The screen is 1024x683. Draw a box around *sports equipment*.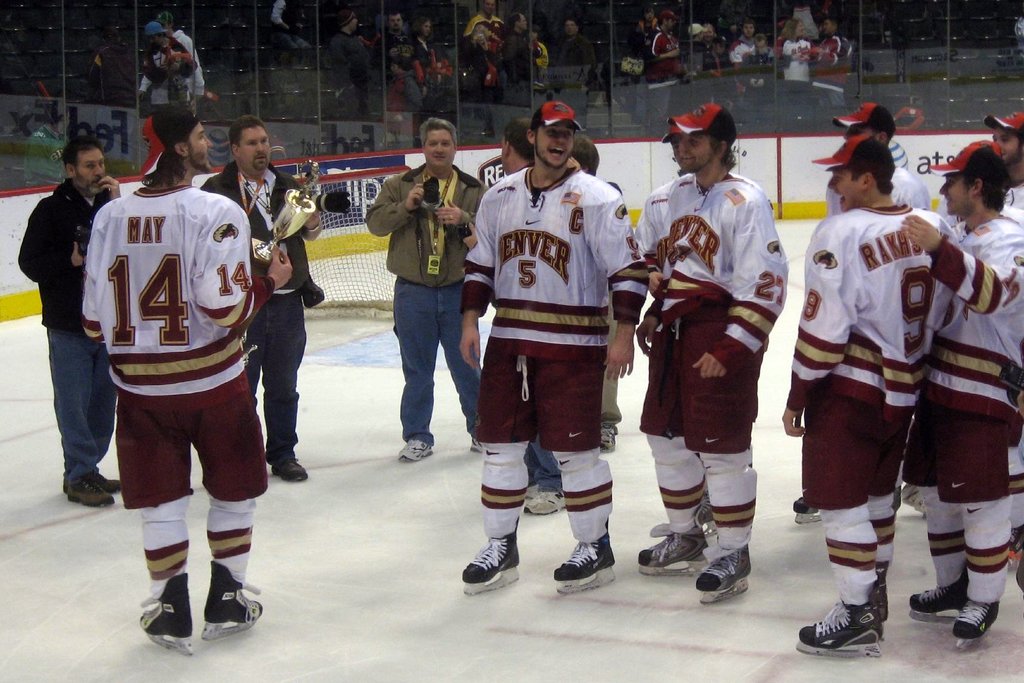
bbox=(908, 567, 971, 626).
